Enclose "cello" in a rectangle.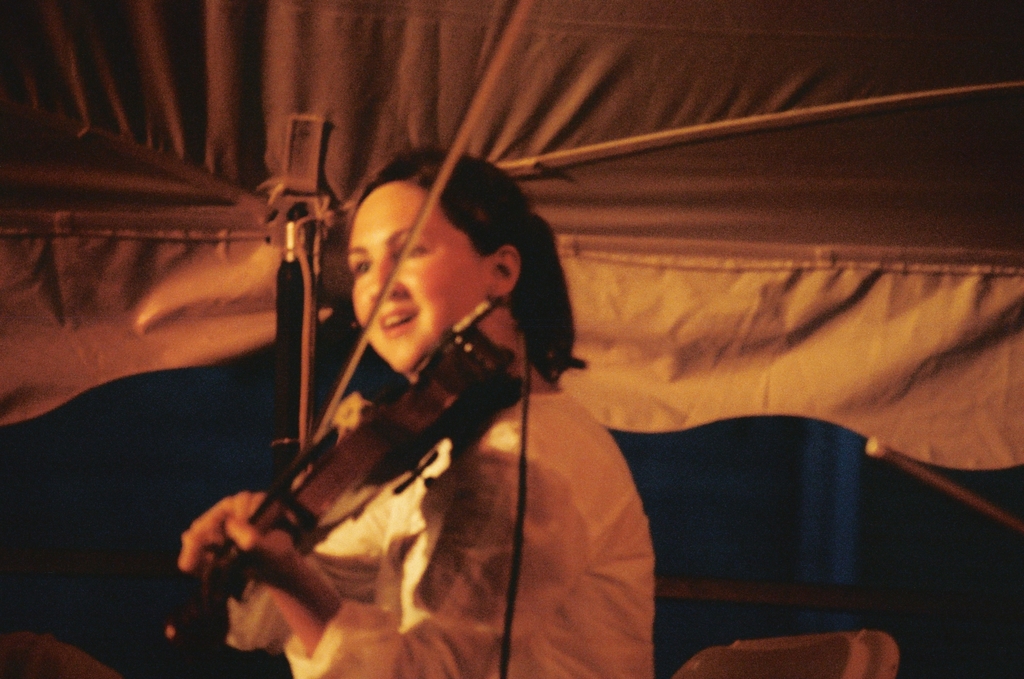
rect(165, 0, 529, 661).
